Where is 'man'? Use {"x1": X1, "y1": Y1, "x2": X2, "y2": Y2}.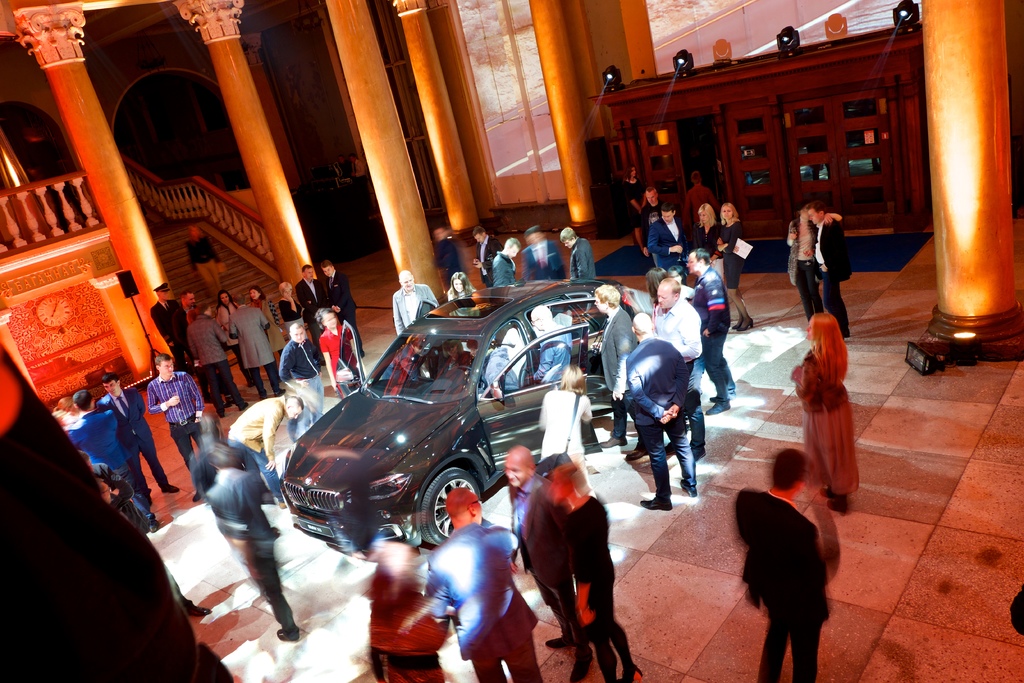
{"x1": 509, "y1": 447, "x2": 572, "y2": 654}.
